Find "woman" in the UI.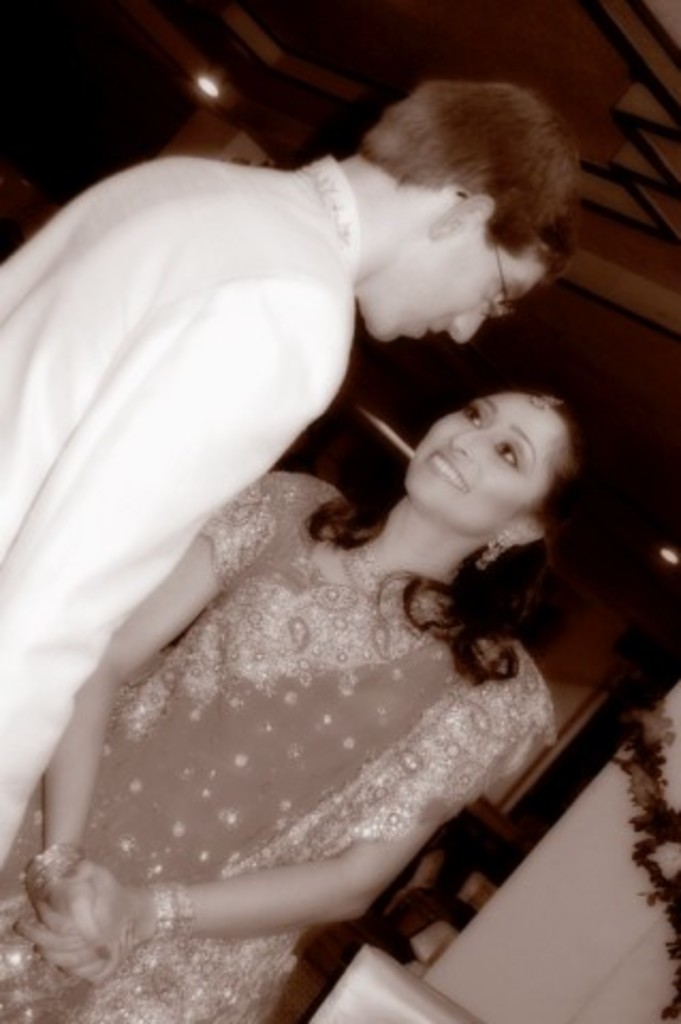
UI element at [0, 378, 602, 1022].
